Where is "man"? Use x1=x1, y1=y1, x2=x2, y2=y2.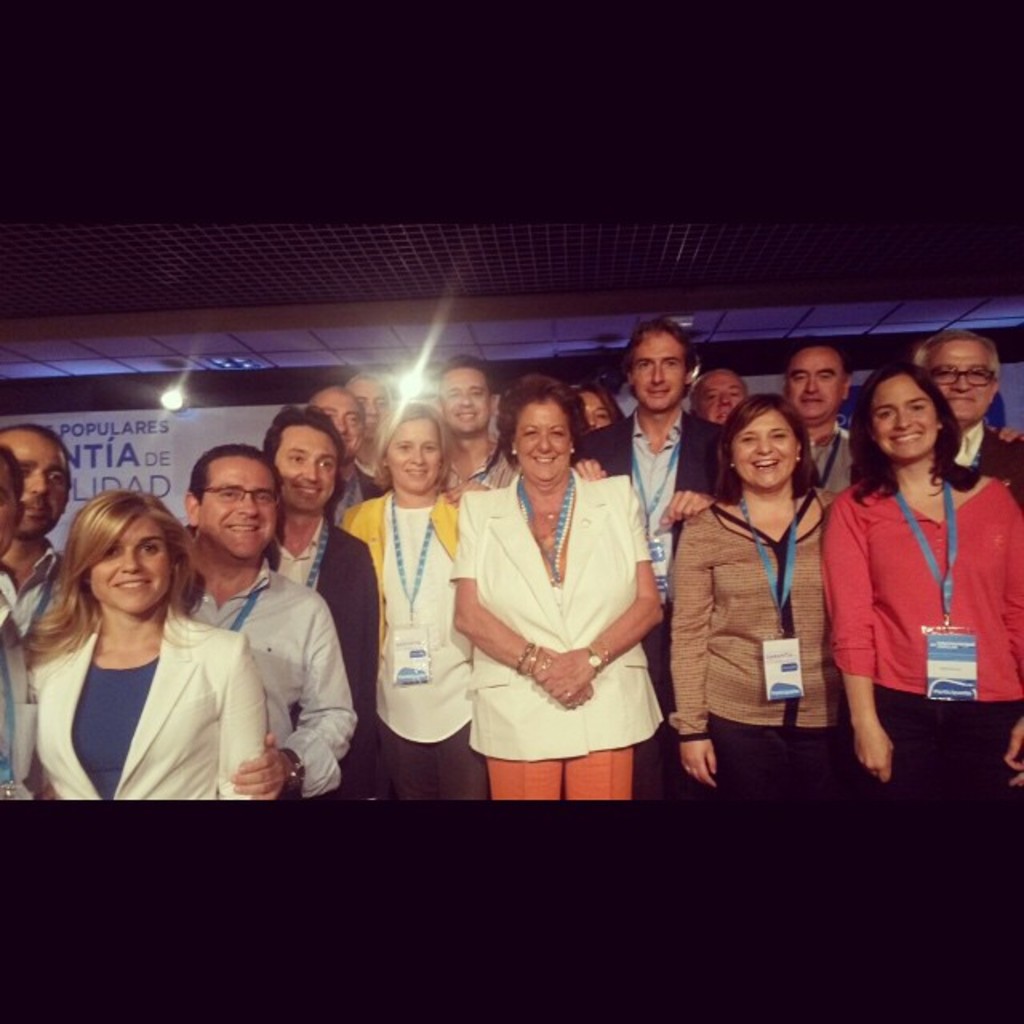
x1=0, y1=446, x2=22, y2=800.
